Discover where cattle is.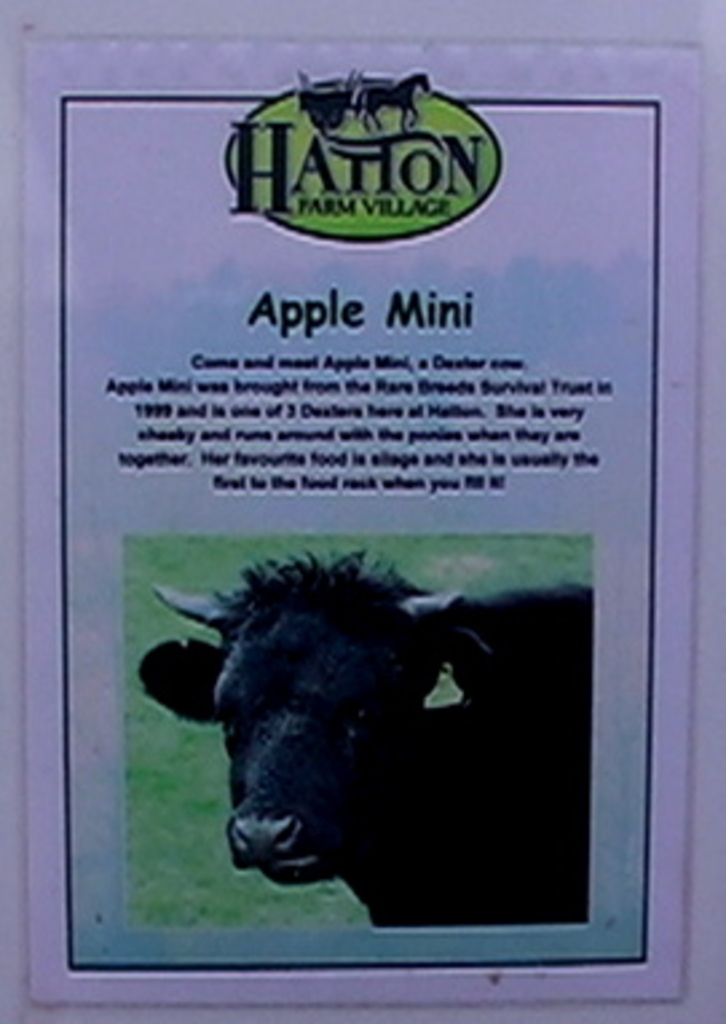
Discovered at [139,536,624,930].
